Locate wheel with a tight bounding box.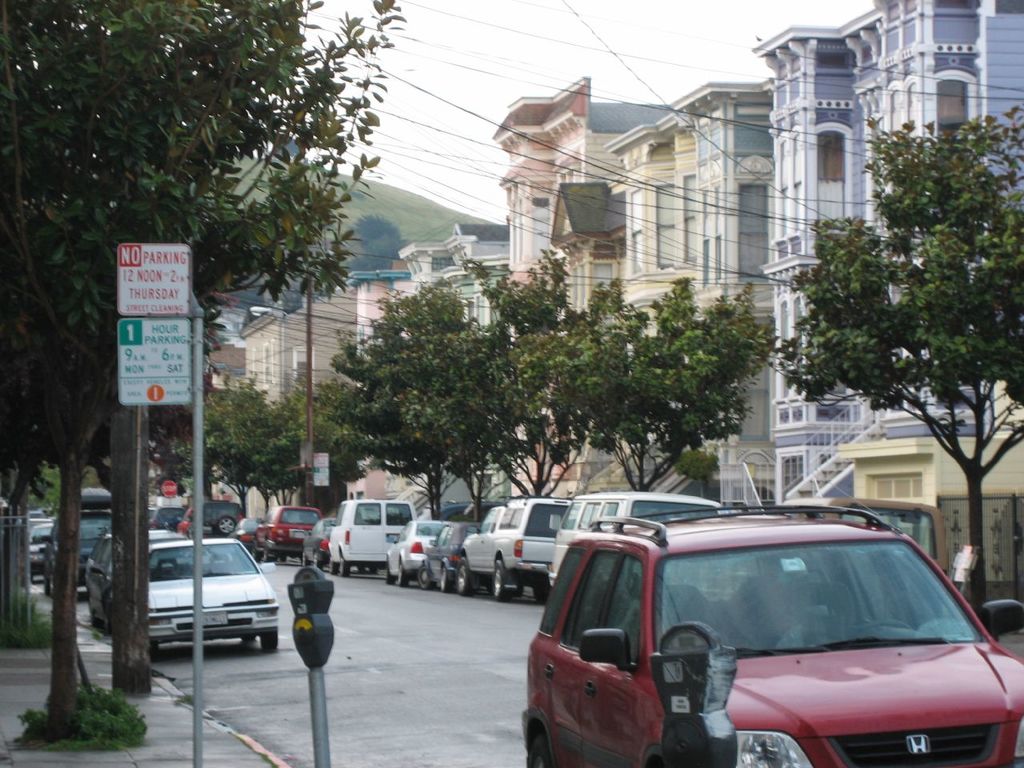
{"left": 360, "top": 562, "right": 366, "bottom": 572}.
